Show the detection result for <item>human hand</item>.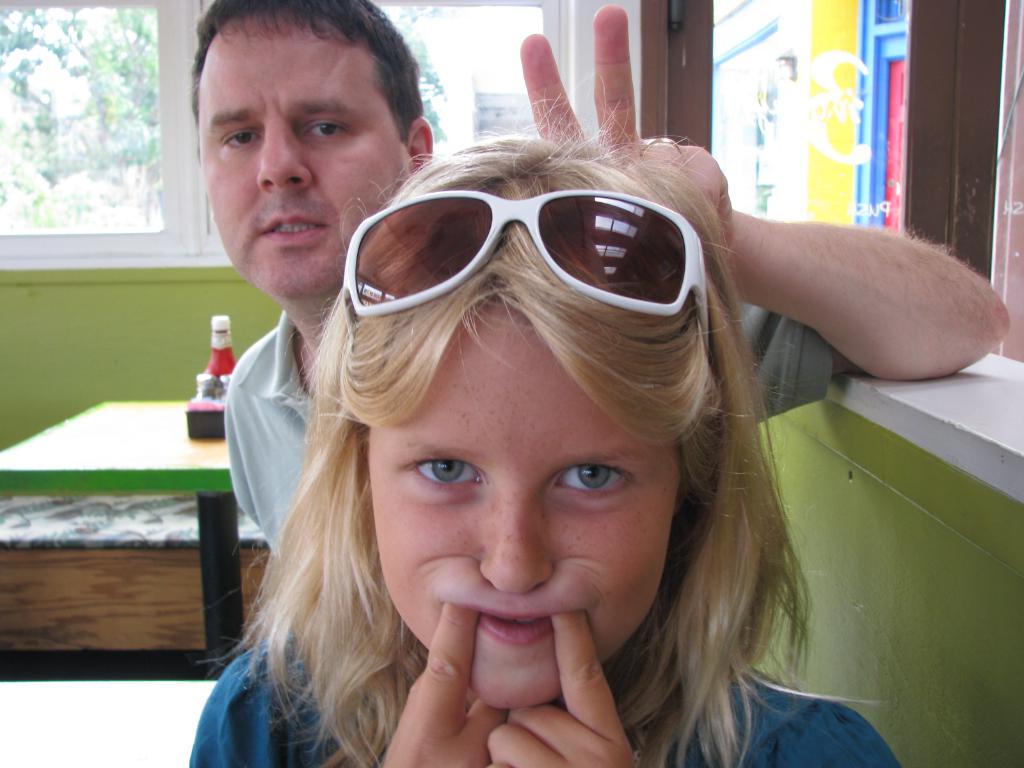
[377, 602, 511, 767].
